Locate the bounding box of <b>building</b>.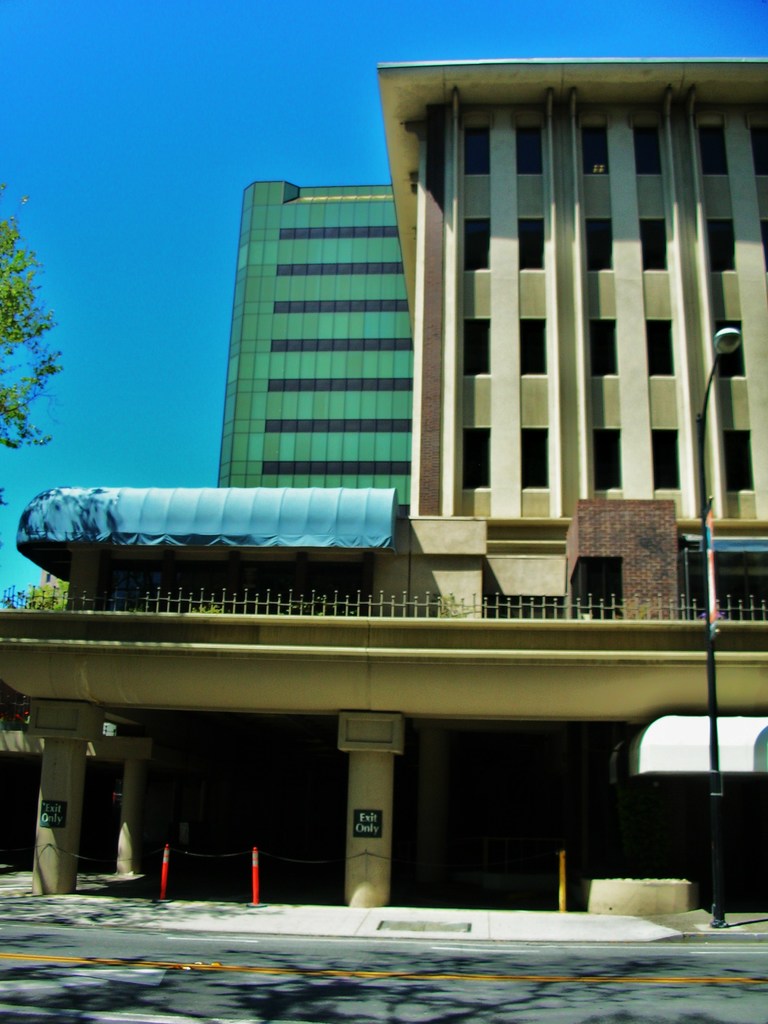
Bounding box: x1=220, y1=180, x2=409, y2=509.
